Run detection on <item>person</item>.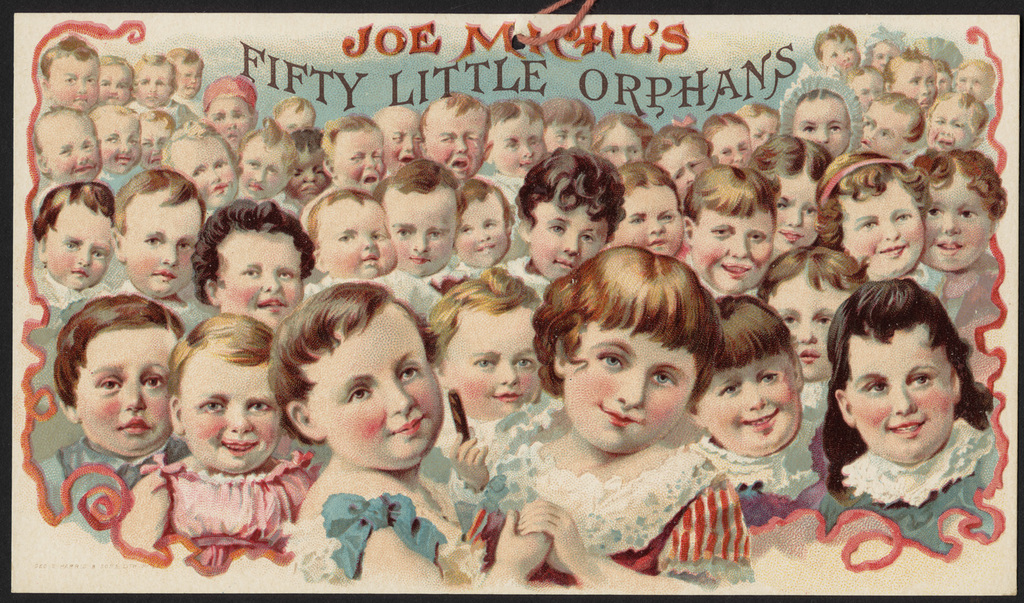
Result: bbox(683, 282, 831, 513).
